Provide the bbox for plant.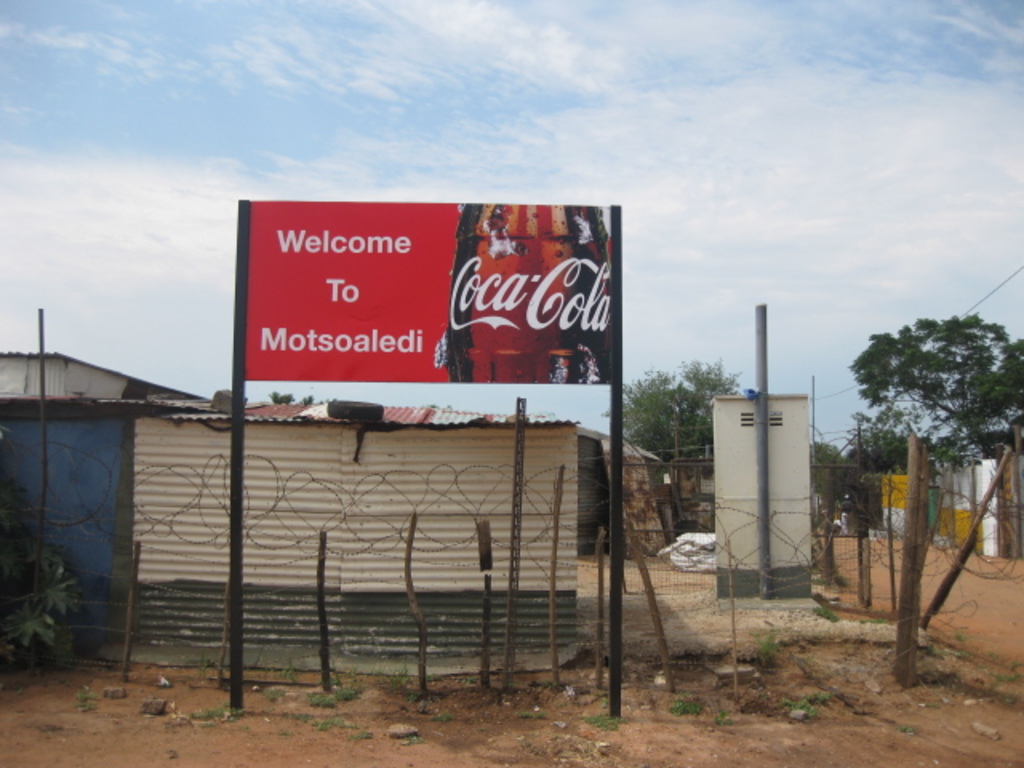
[582, 712, 613, 723].
